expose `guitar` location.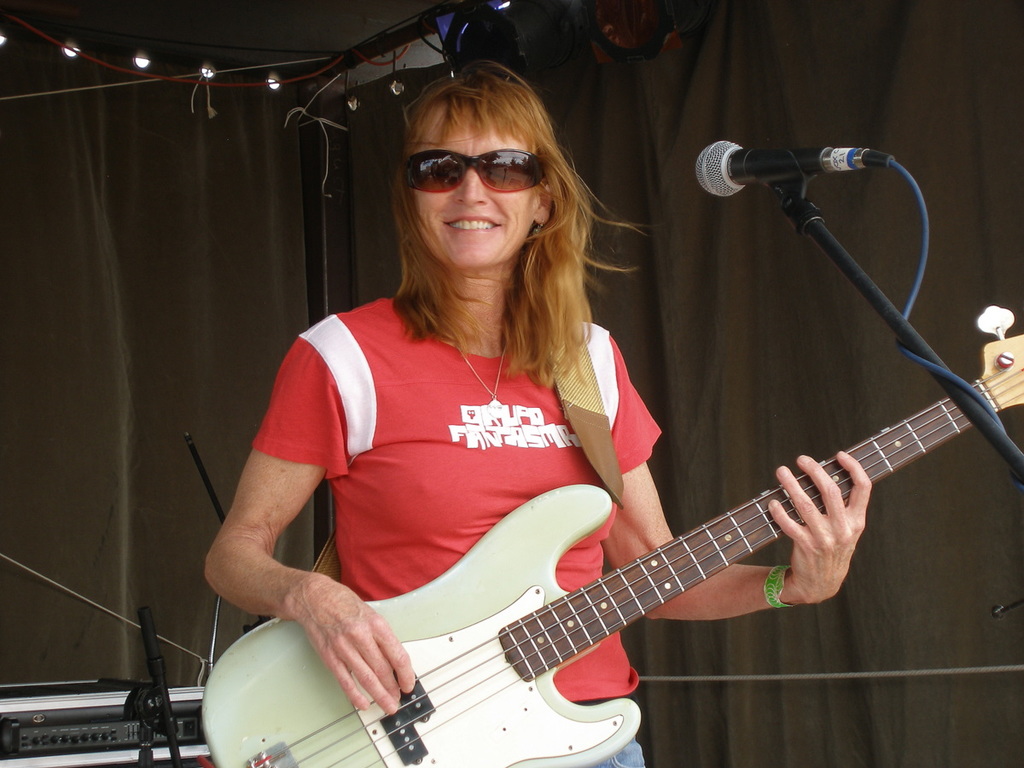
Exposed at 200:304:1023:767.
